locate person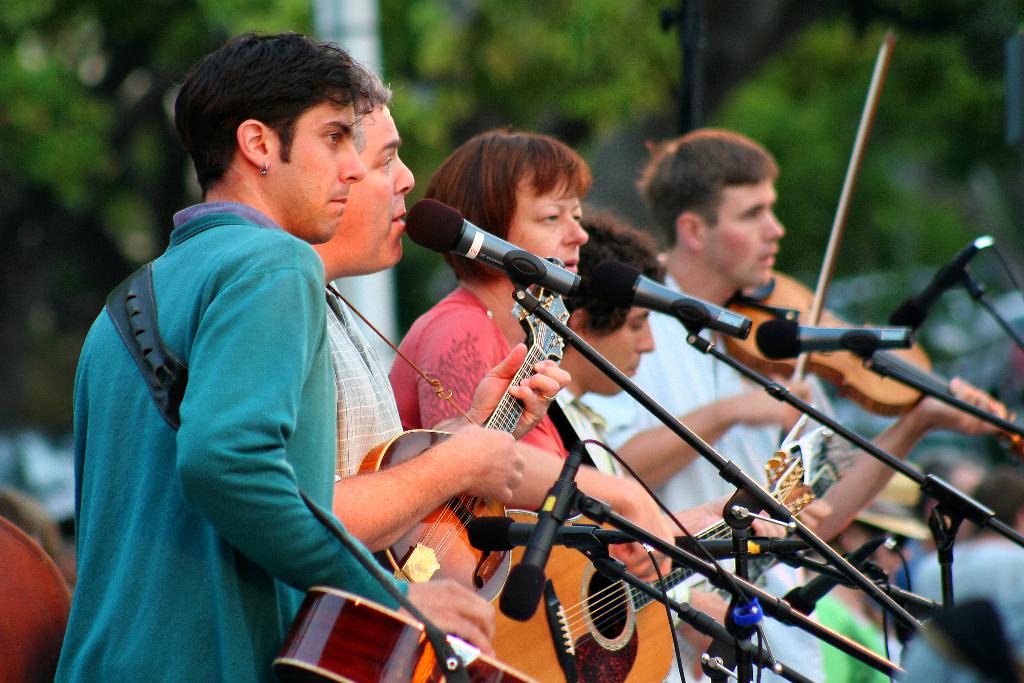
bbox=(554, 214, 829, 677)
